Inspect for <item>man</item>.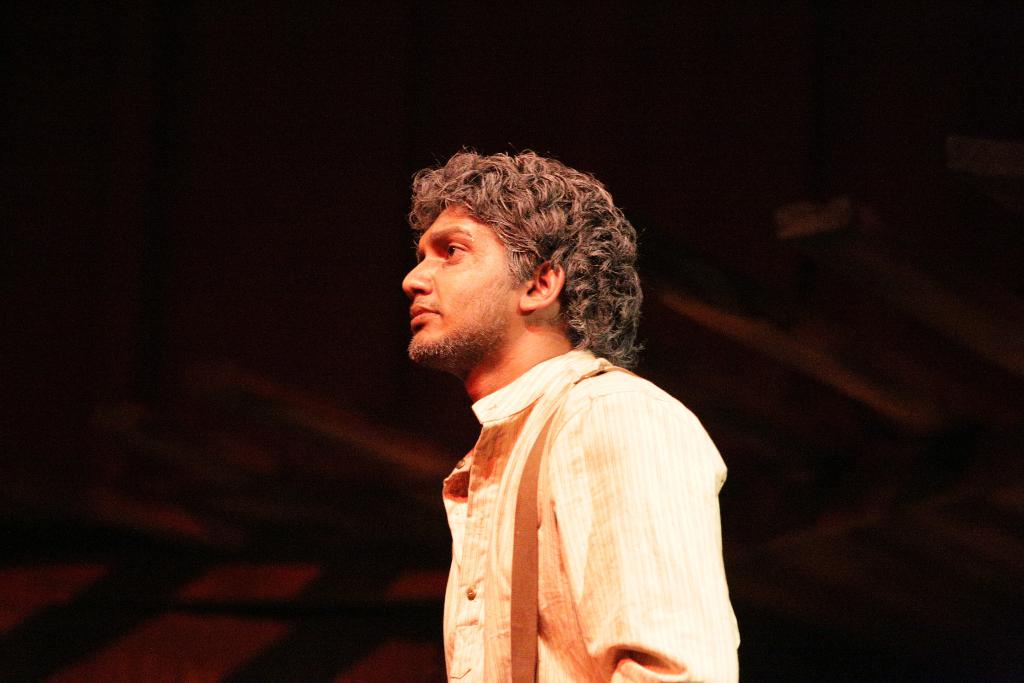
Inspection: 394:148:739:682.
